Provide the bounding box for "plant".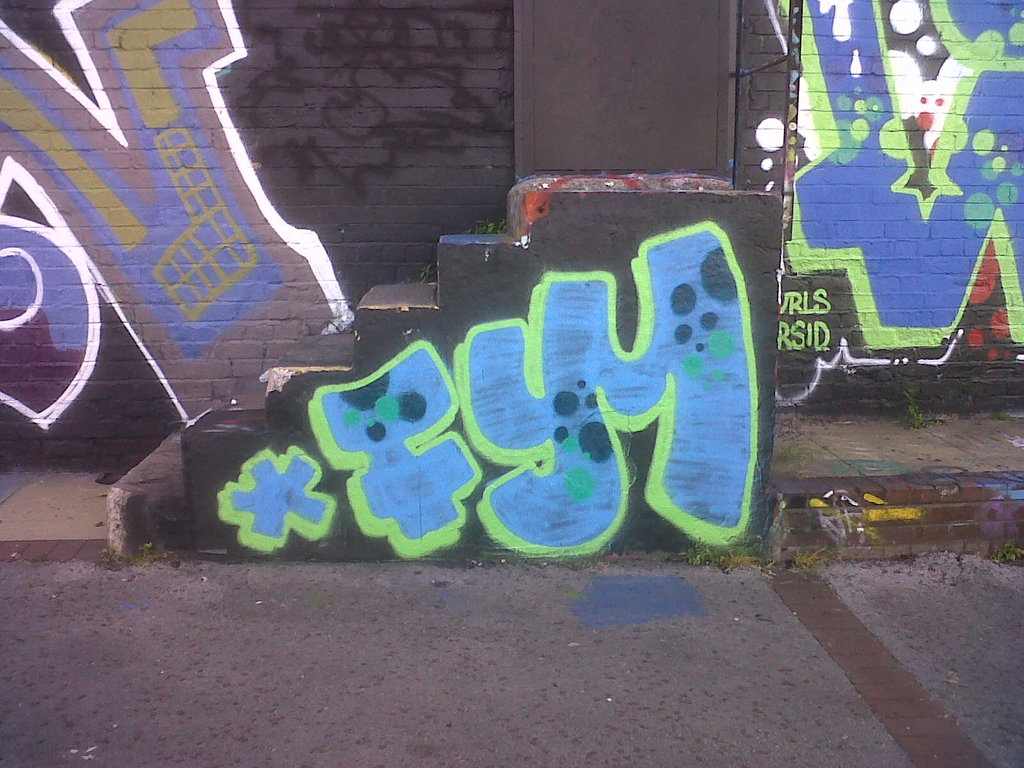
box(465, 222, 509, 232).
